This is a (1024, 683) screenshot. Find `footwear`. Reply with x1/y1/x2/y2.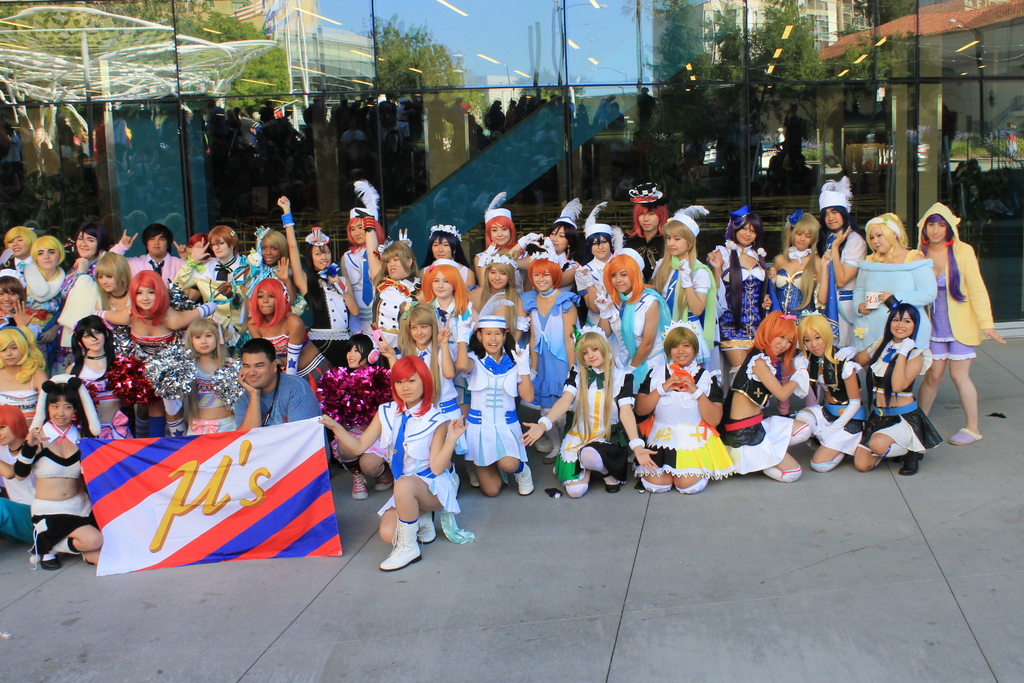
352/473/369/499.
